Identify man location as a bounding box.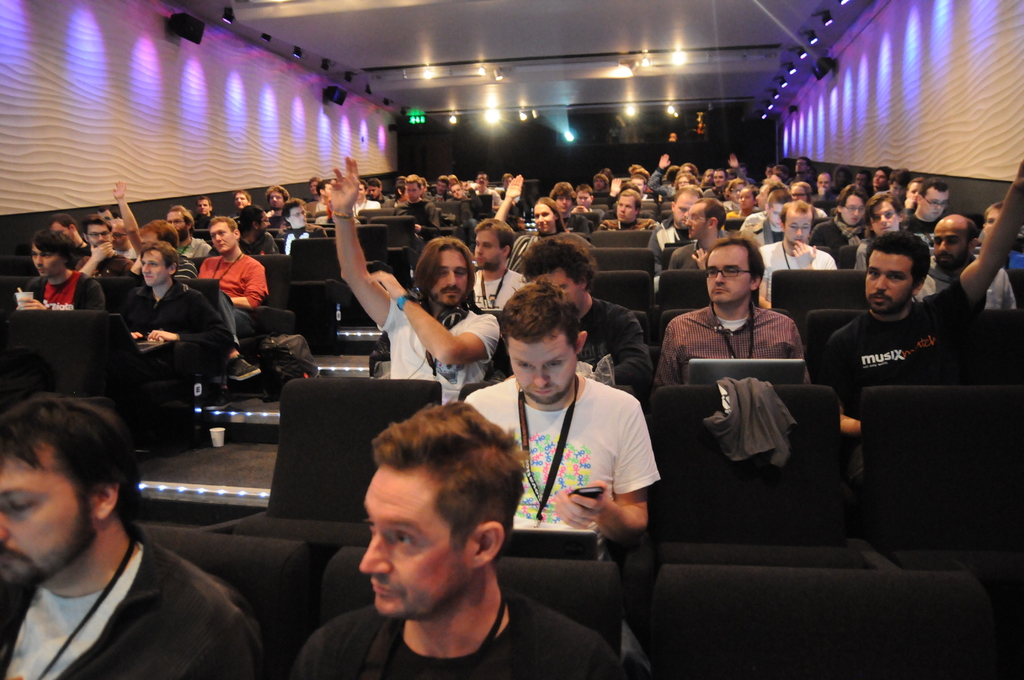
(left=229, top=188, right=250, bottom=228).
